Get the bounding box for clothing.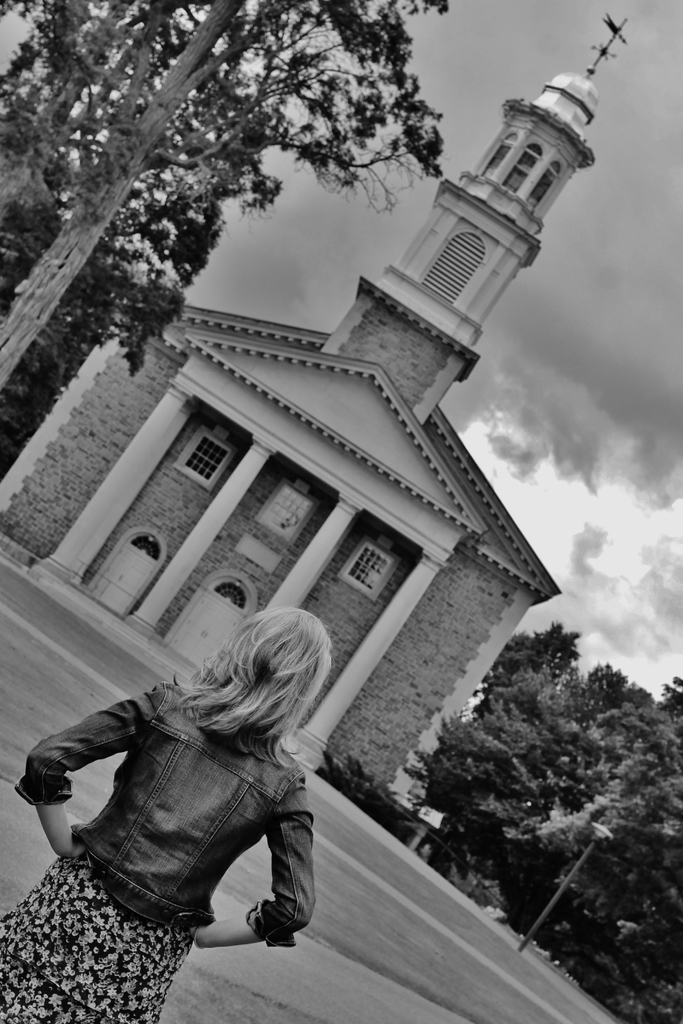
19,632,340,971.
